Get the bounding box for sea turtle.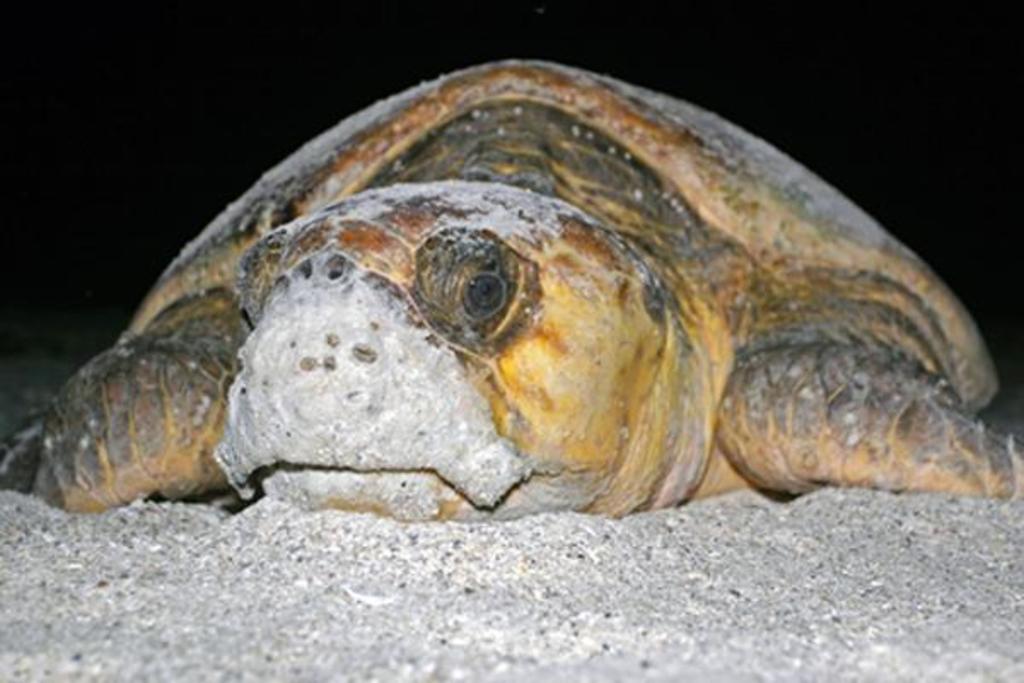
[x1=0, y1=60, x2=1022, y2=516].
